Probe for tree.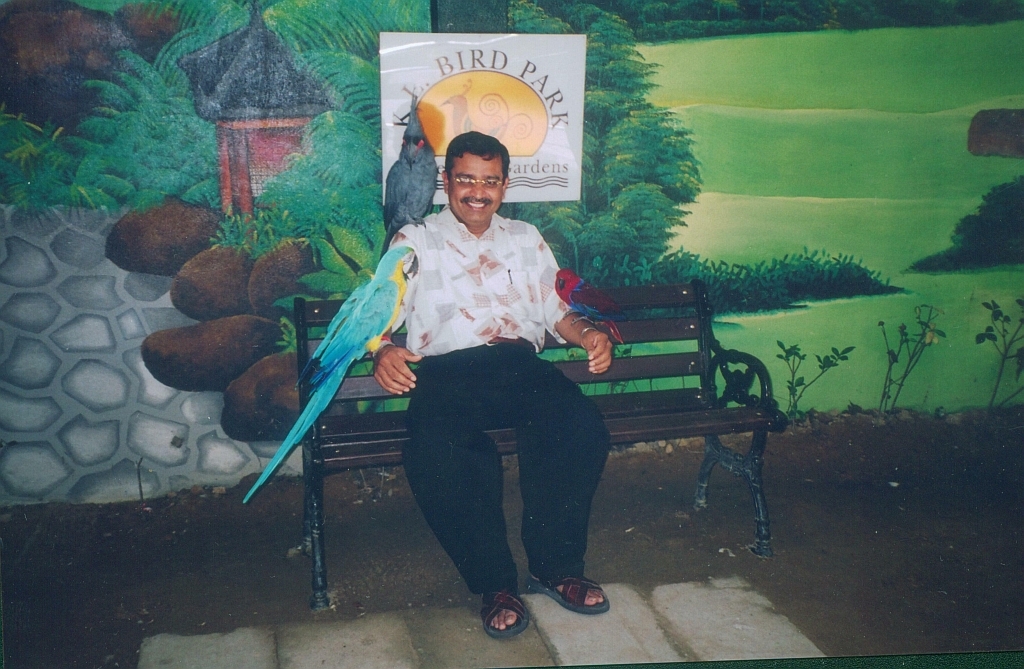
Probe result: left=64, top=0, right=446, bottom=264.
